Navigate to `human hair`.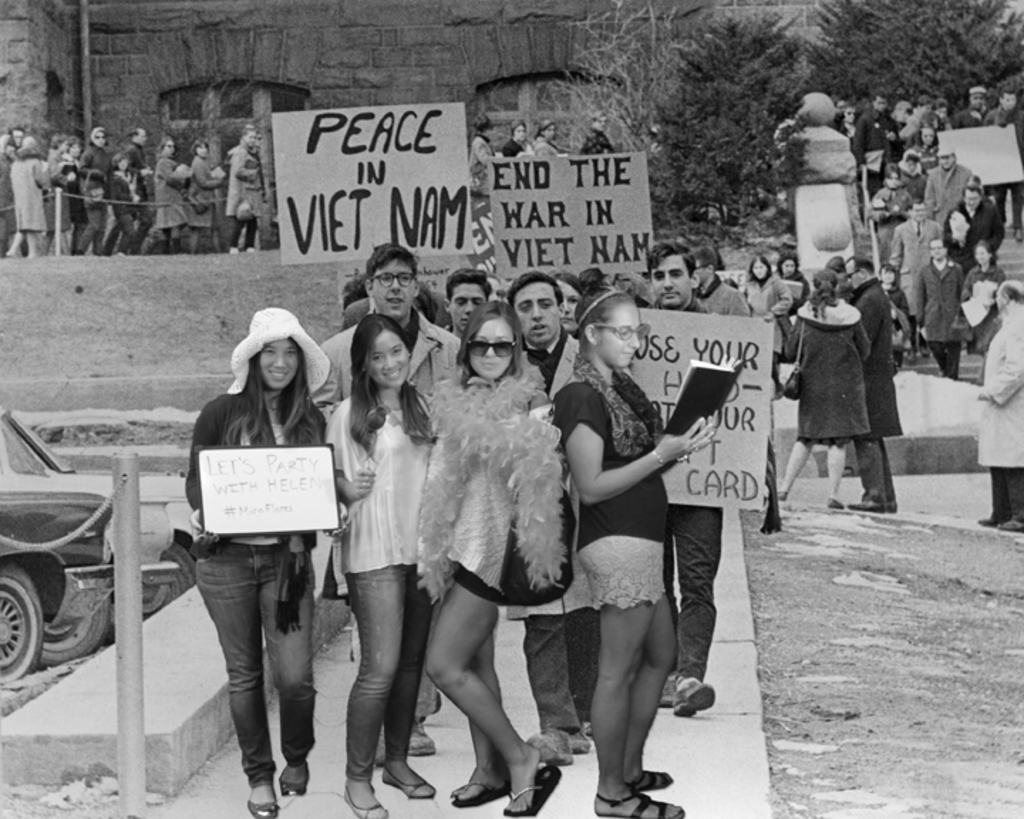
Navigation target: (903,152,920,168).
